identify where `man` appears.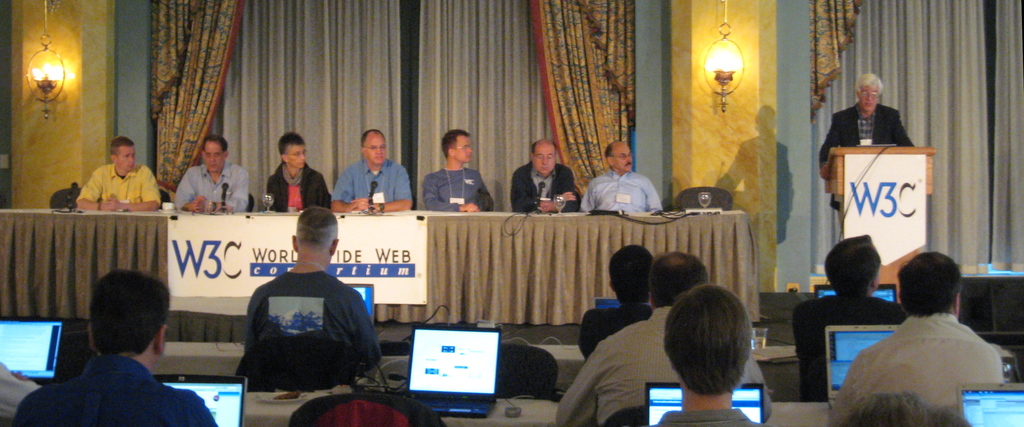
Appears at {"left": 425, "top": 132, "right": 493, "bottom": 212}.
